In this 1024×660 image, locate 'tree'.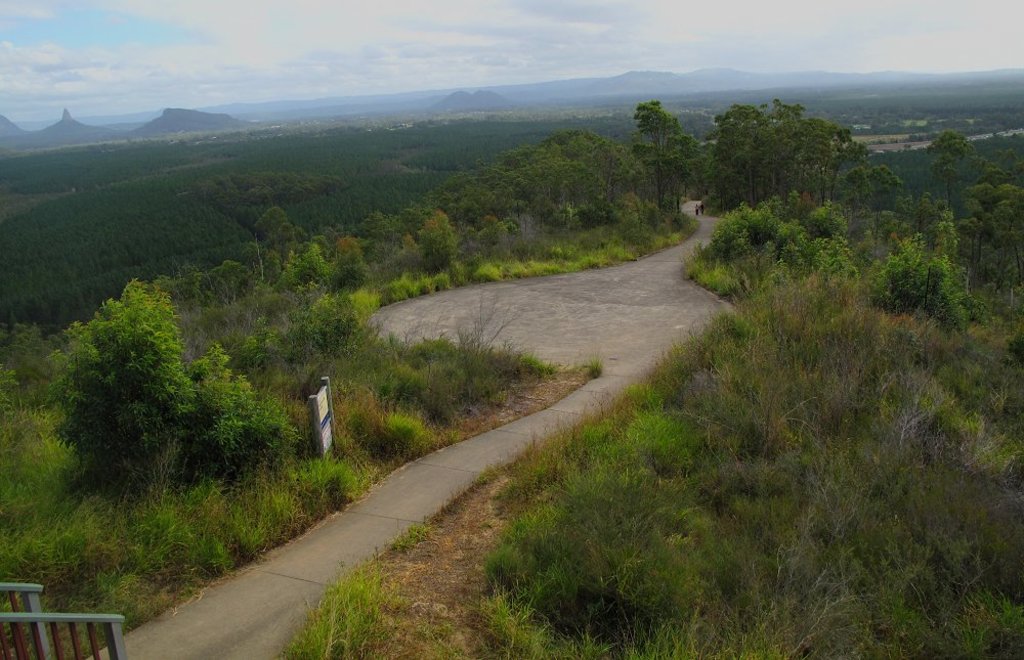
Bounding box: (left=255, top=209, right=291, bottom=240).
